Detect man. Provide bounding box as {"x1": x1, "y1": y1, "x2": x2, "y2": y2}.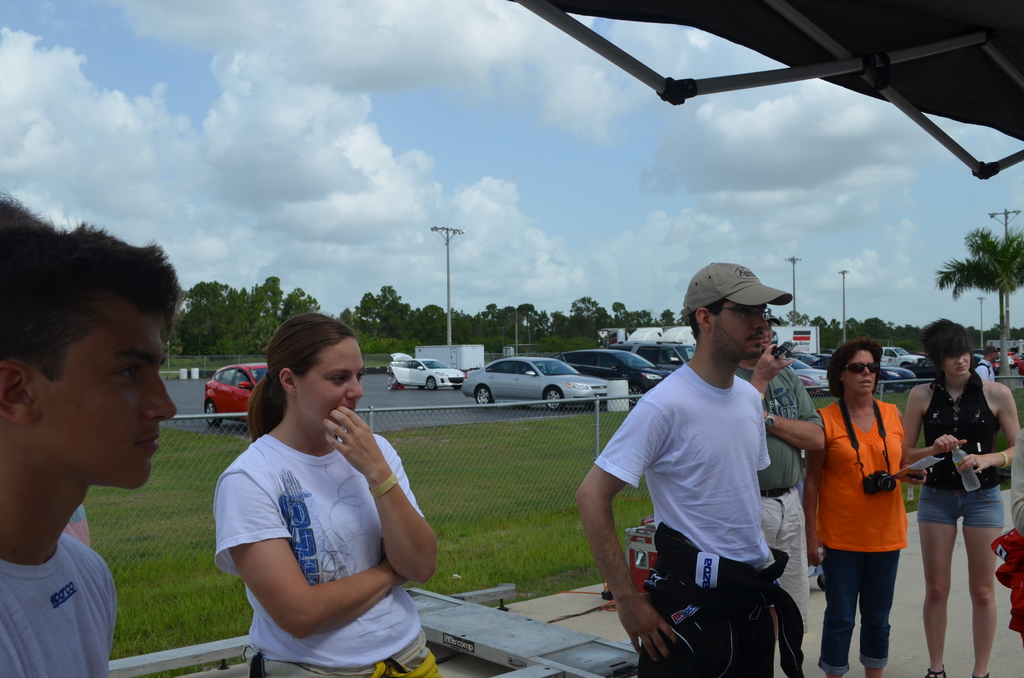
{"x1": 973, "y1": 345, "x2": 999, "y2": 382}.
